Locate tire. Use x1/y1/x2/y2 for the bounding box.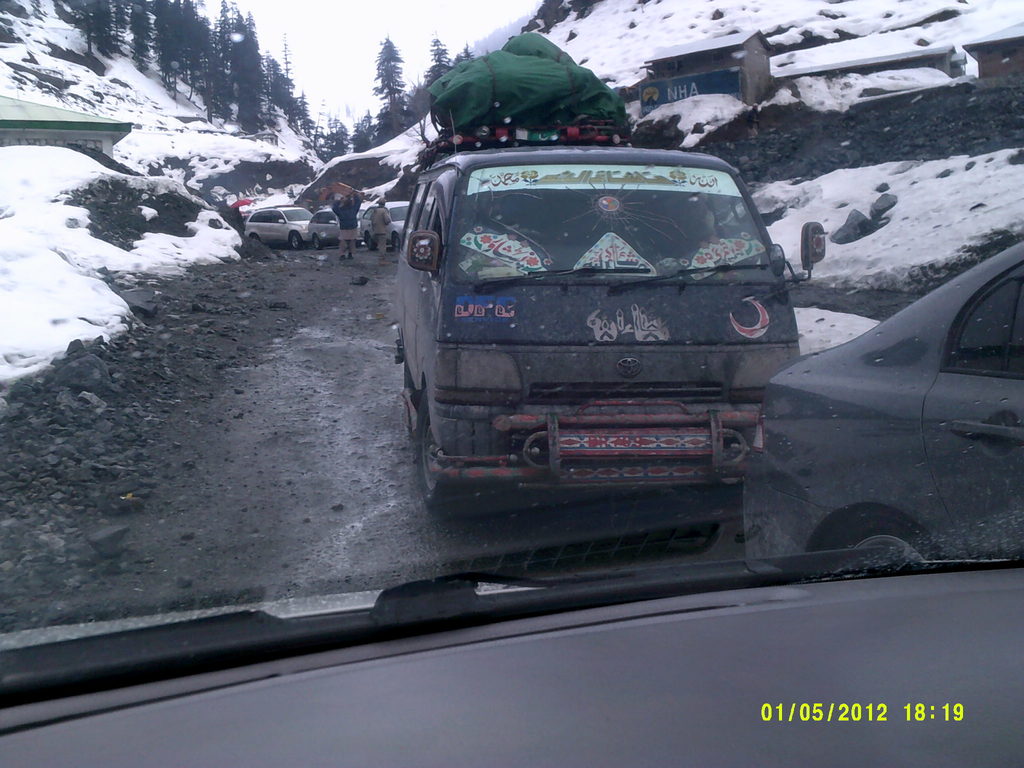
390/233/402/257.
